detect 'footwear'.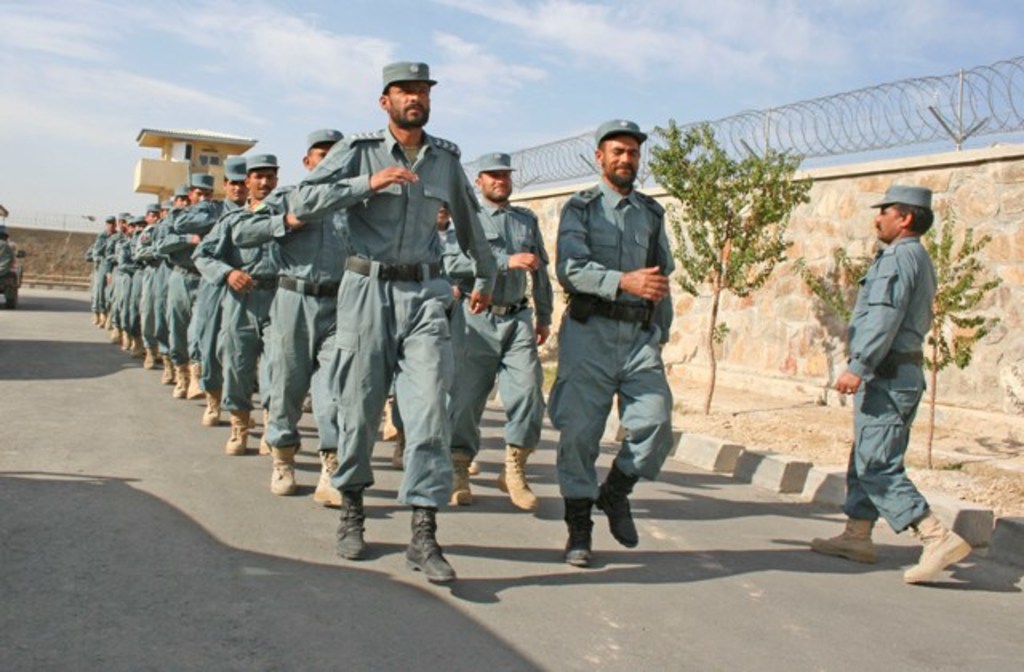
Detected at BBox(142, 344, 157, 374).
